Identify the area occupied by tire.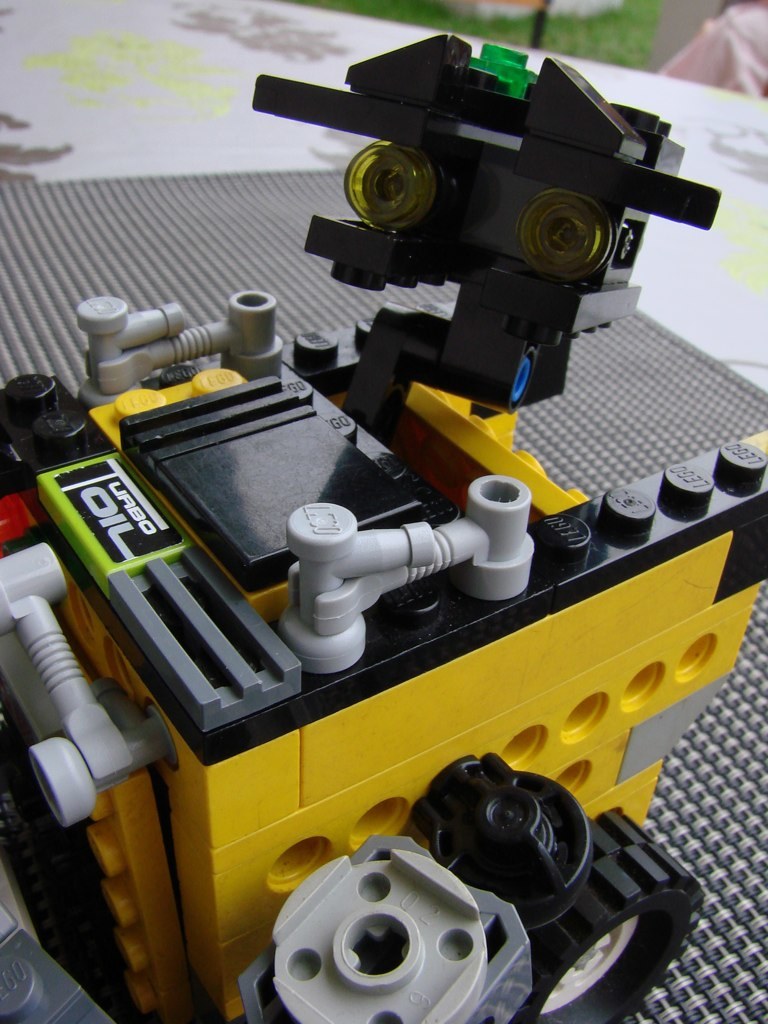
Area: <bbox>516, 813, 713, 1023</bbox>.
